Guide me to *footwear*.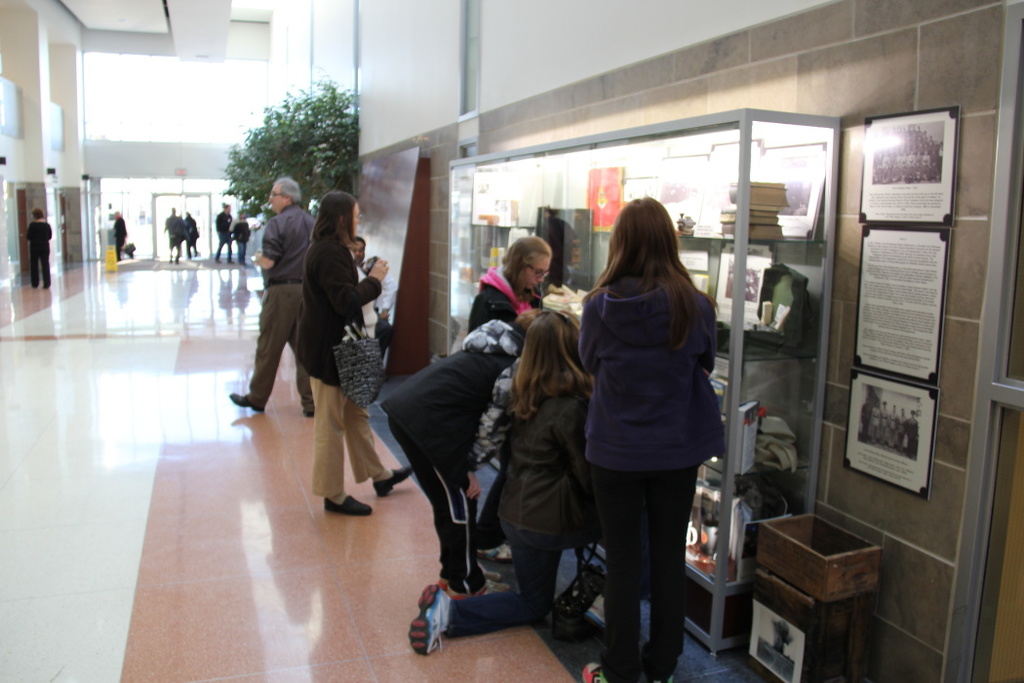
Guidance: <region>374, 462, 415, 496</region>.
